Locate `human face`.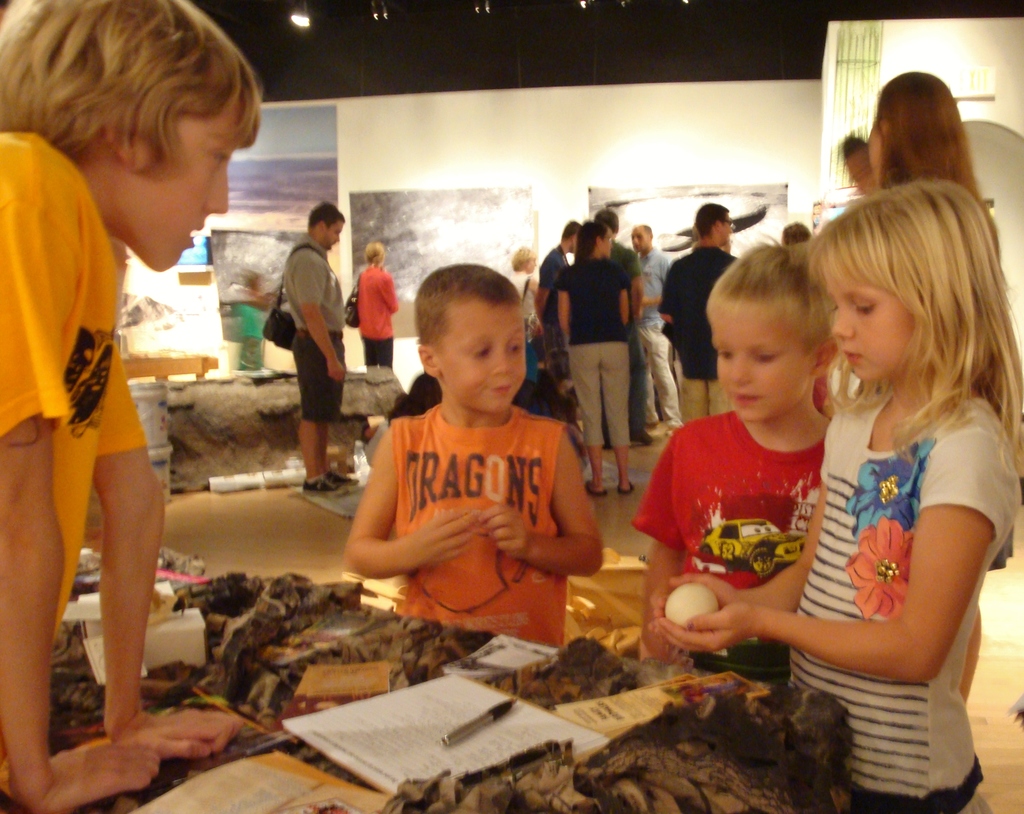
Bounding box: box=[718, 305, 812, 421].
